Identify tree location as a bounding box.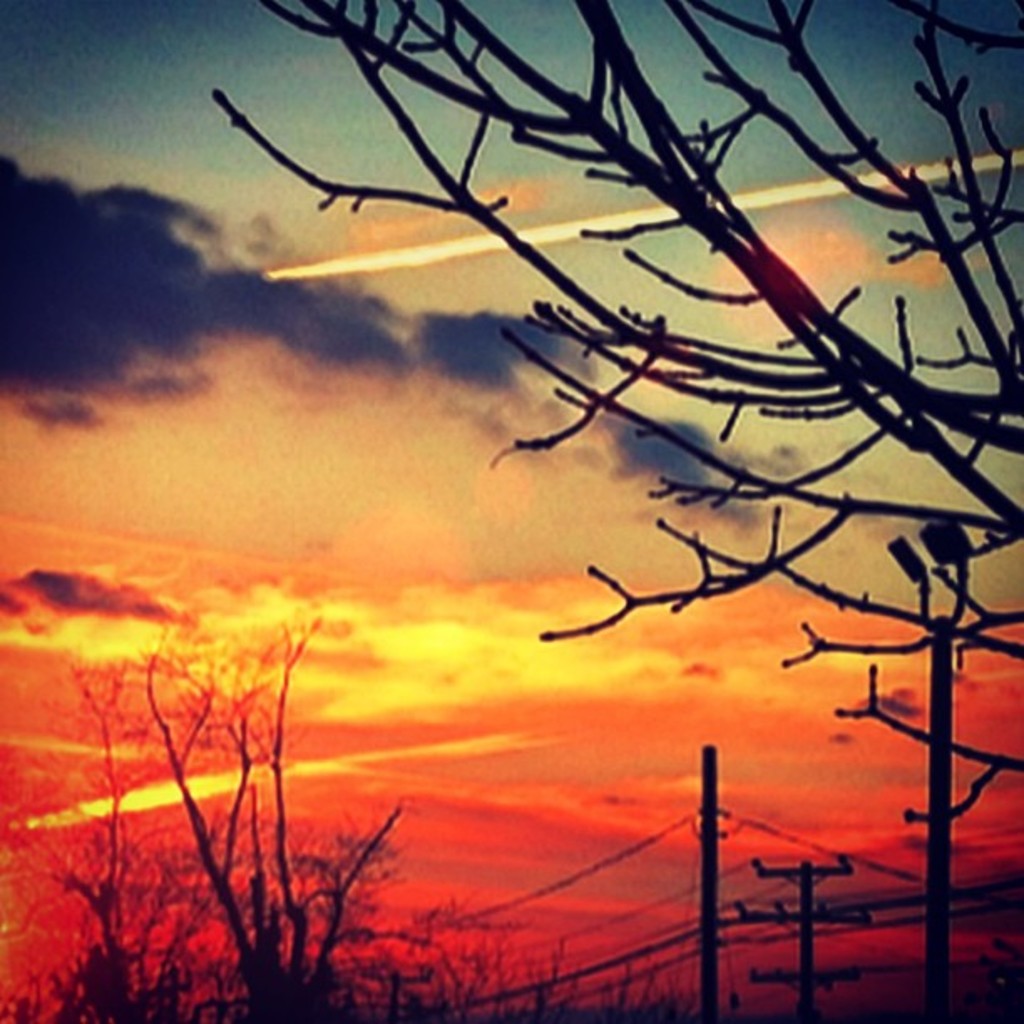
[x1=59, y1=579, x2=400, y2=1022].
